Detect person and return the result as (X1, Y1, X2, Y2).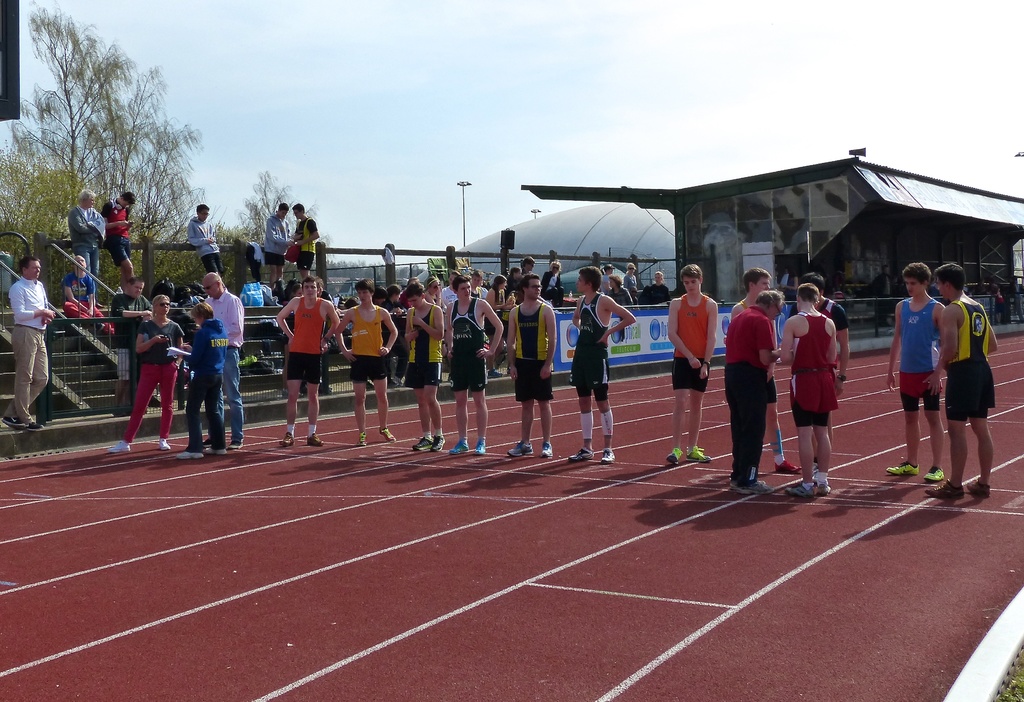
(888, 250, 947, 486).
